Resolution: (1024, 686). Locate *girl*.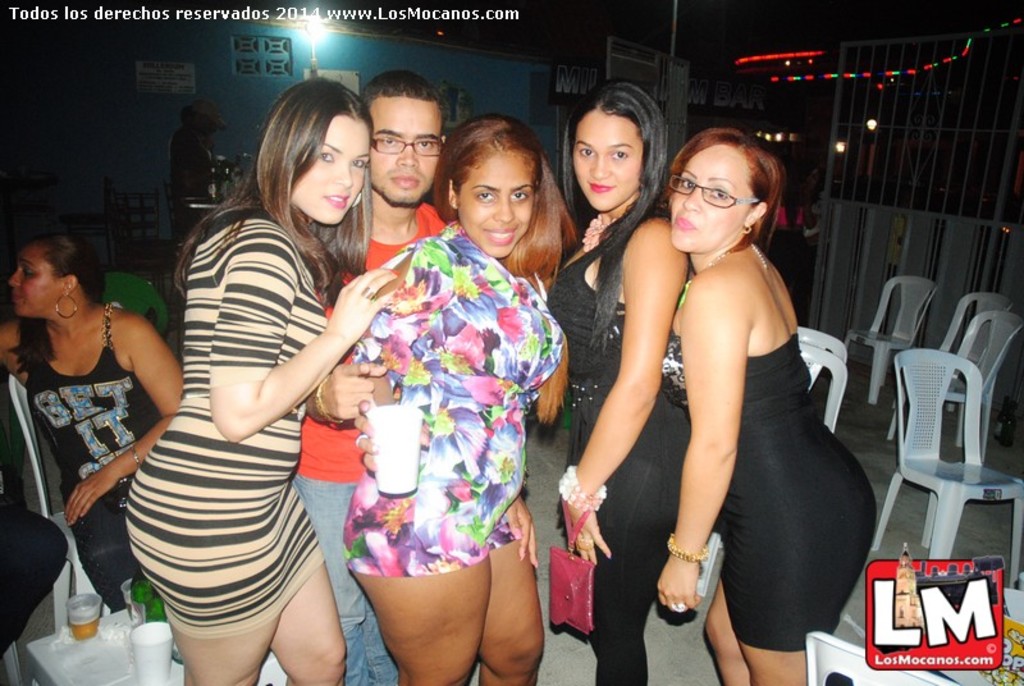
(left=645, top=128, right=878, bottom=685).
